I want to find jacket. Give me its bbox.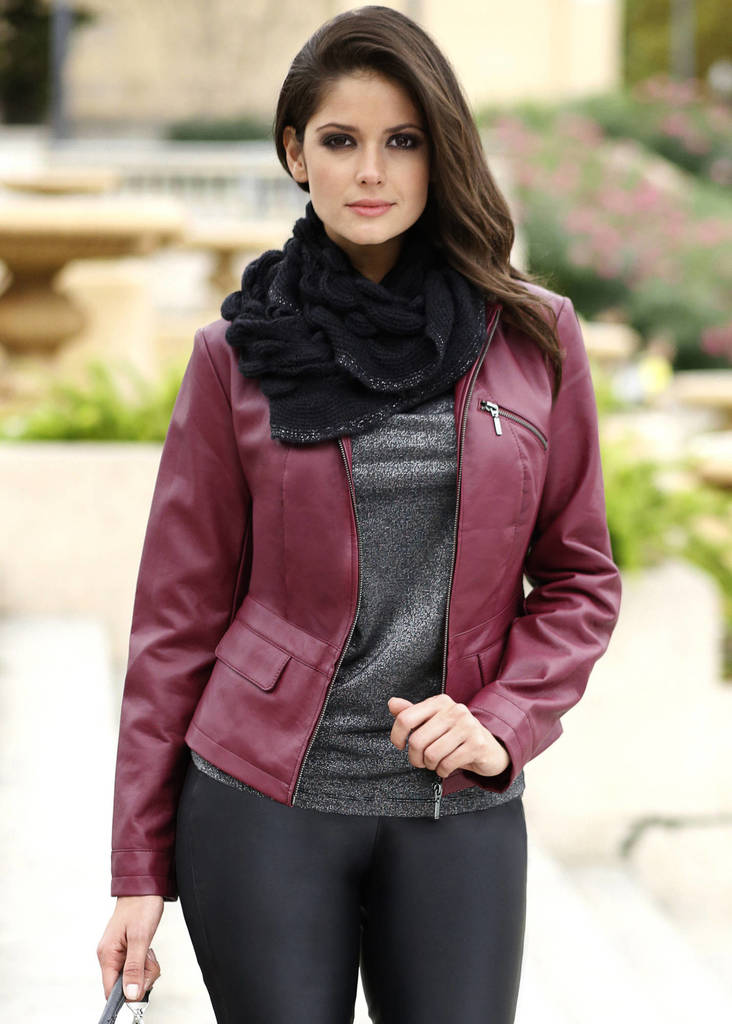
l=109, t=231, r=625, b=899.
